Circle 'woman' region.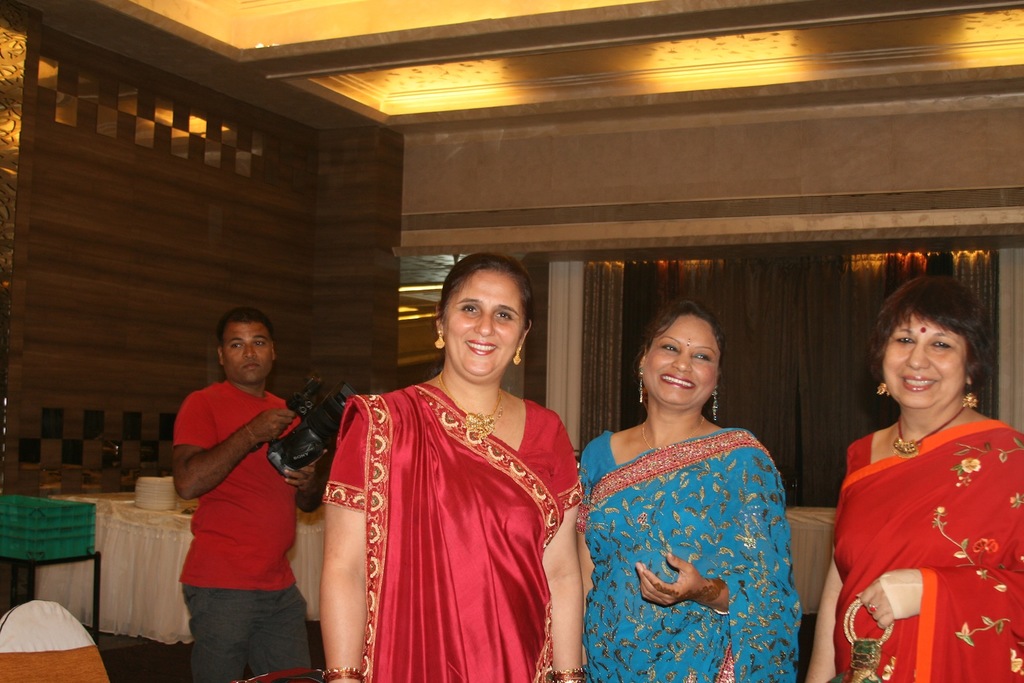
Region: bbox(308, 248, 587, 661).
